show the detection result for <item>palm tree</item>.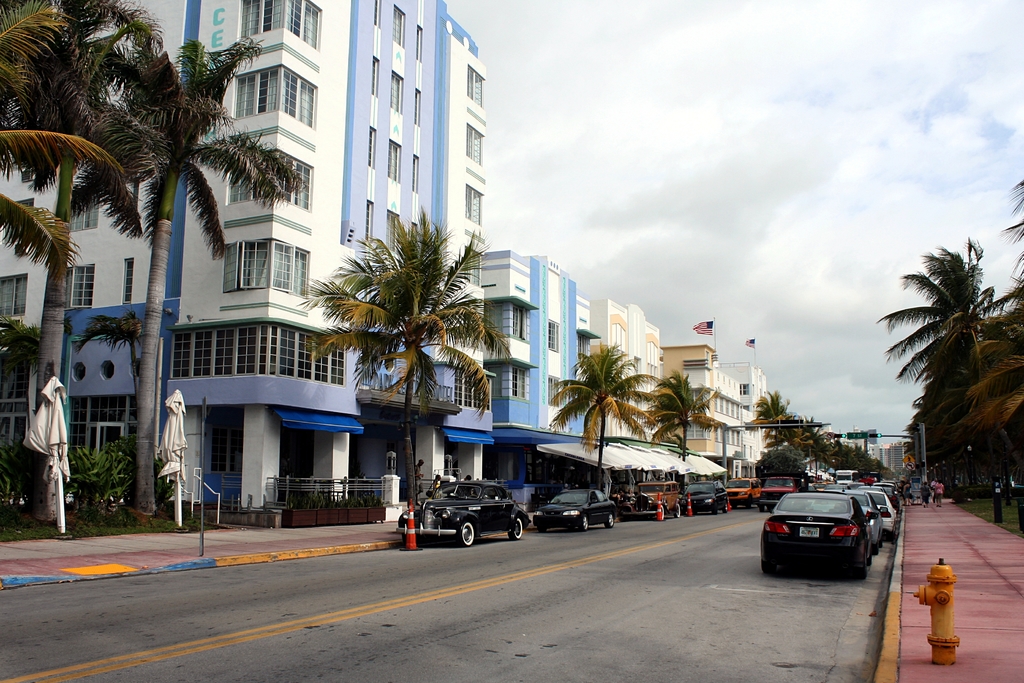
BBox(748, 390, 797, 456).
